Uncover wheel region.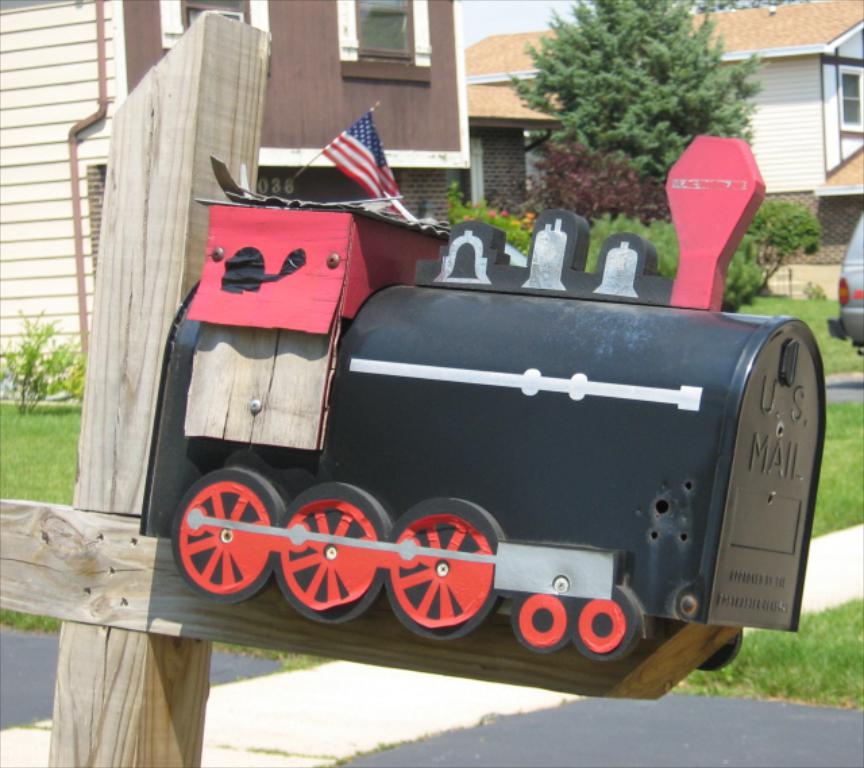
Uncovered: box(512, 595, 578, 649).
